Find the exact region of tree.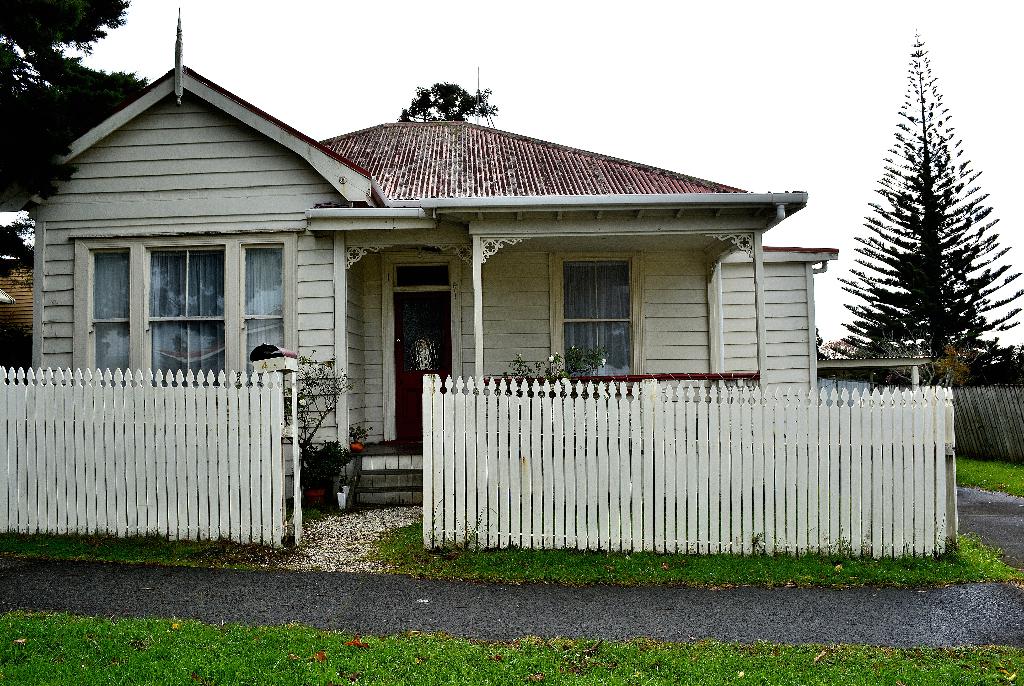
Exact region: 396/79/498/126.
